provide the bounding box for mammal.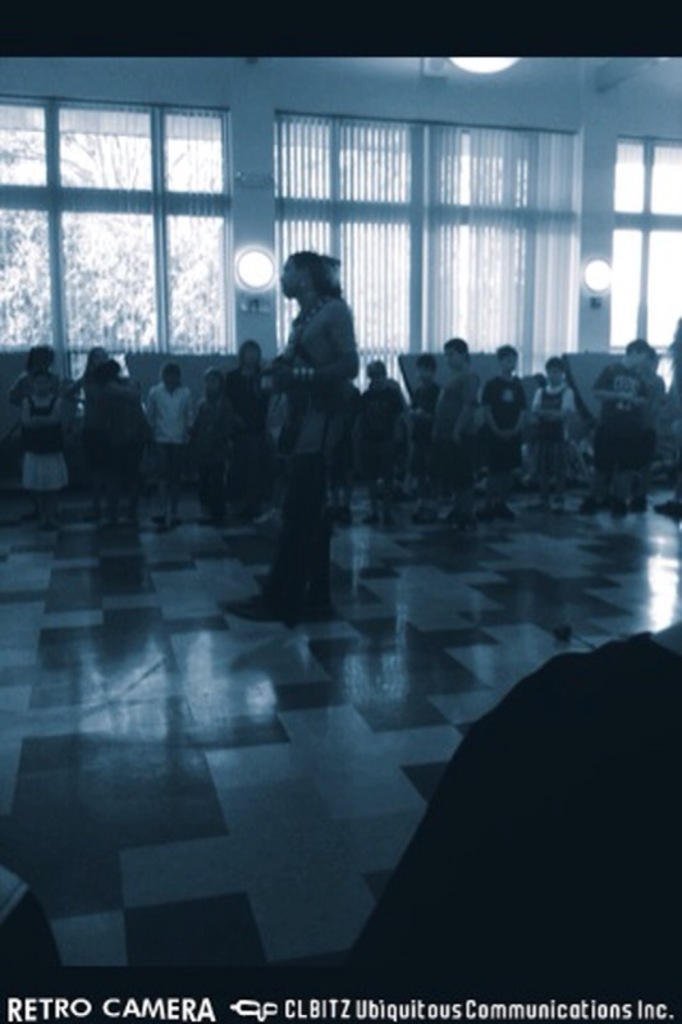
x1=255 y1=223 x2=363 y2=612.
